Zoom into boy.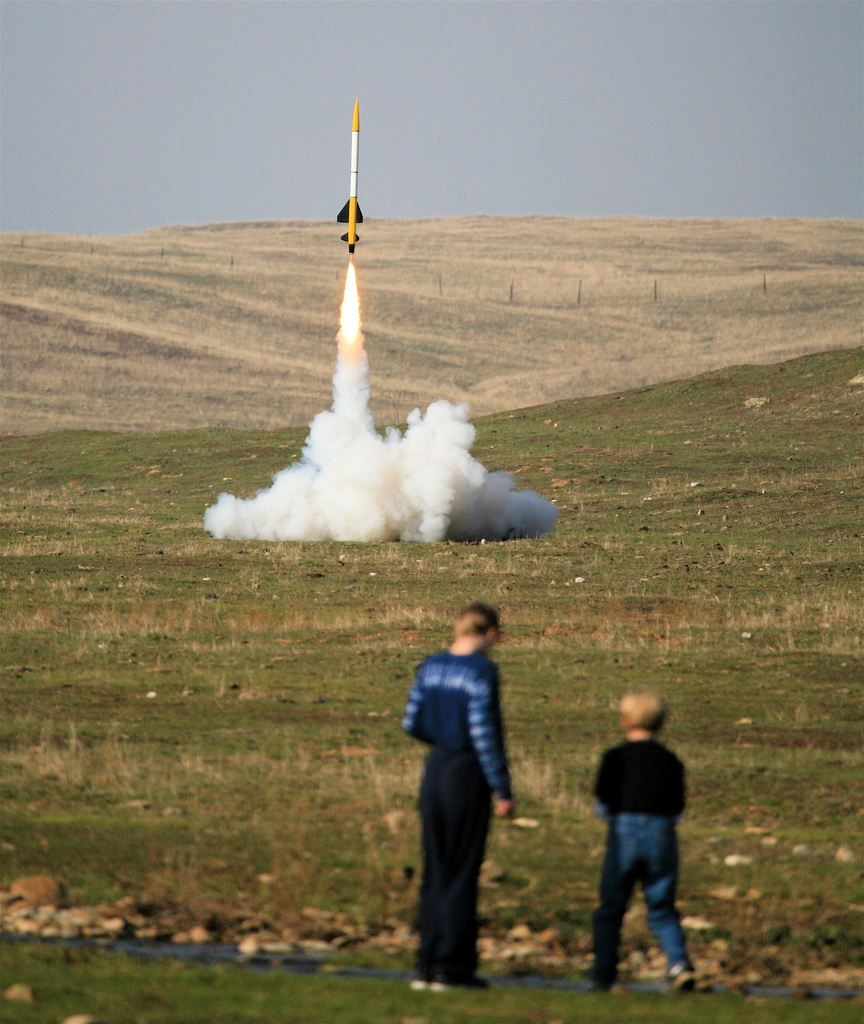
Zoom target: [400,602,514,987].
